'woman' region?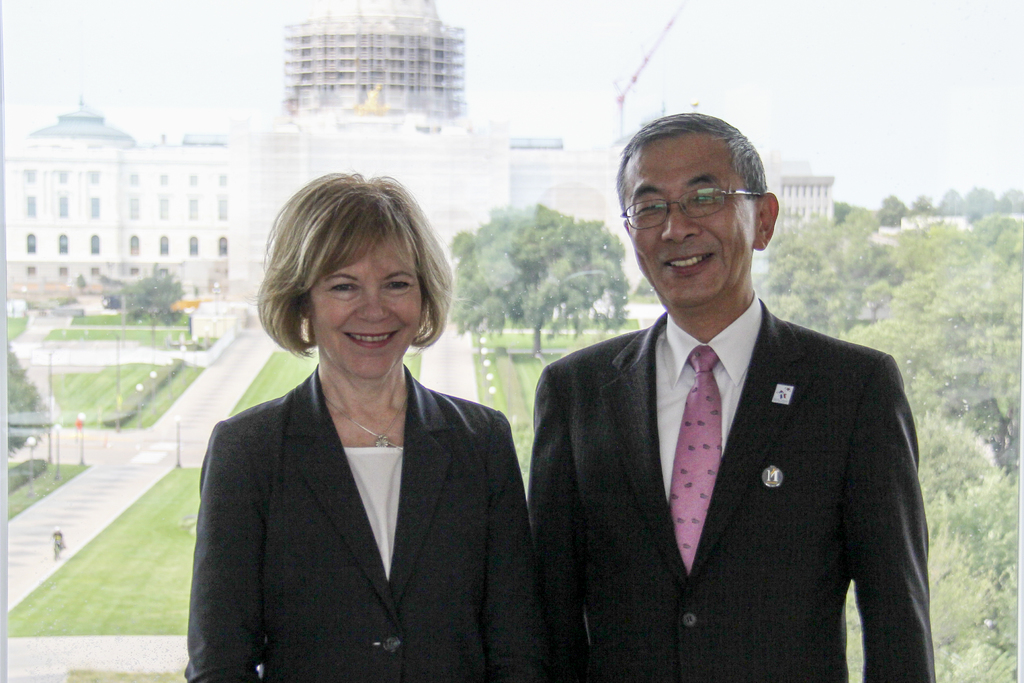
195, 177, 541, 682
